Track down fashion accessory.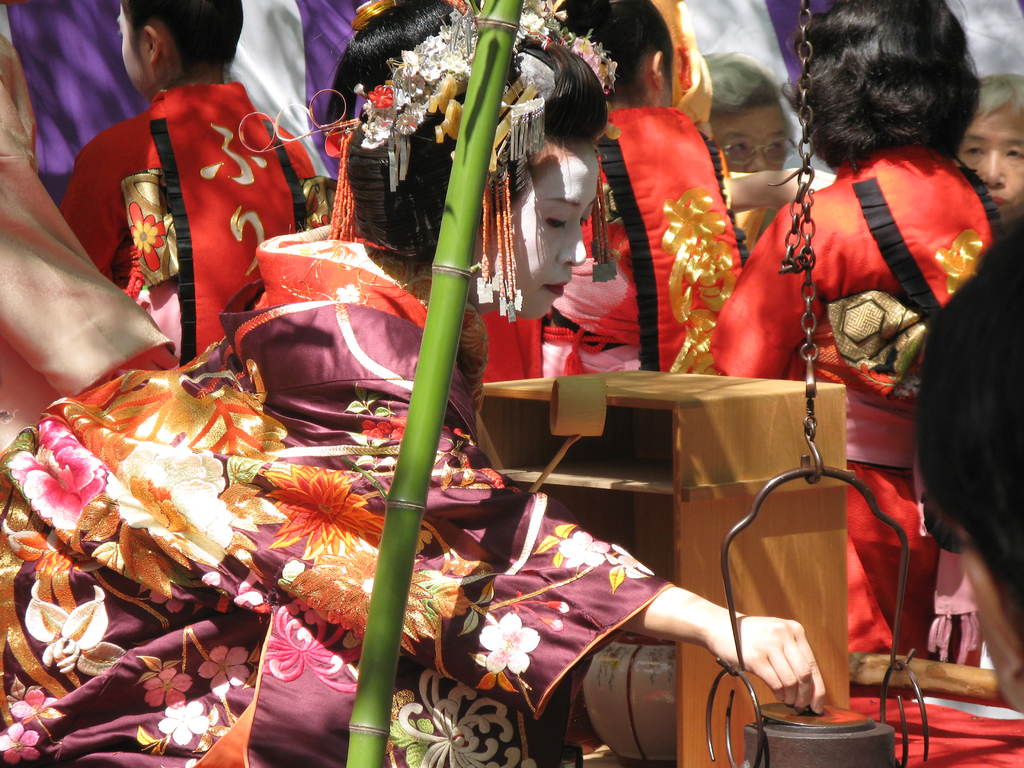
Tracked to 719 134 801 171.
